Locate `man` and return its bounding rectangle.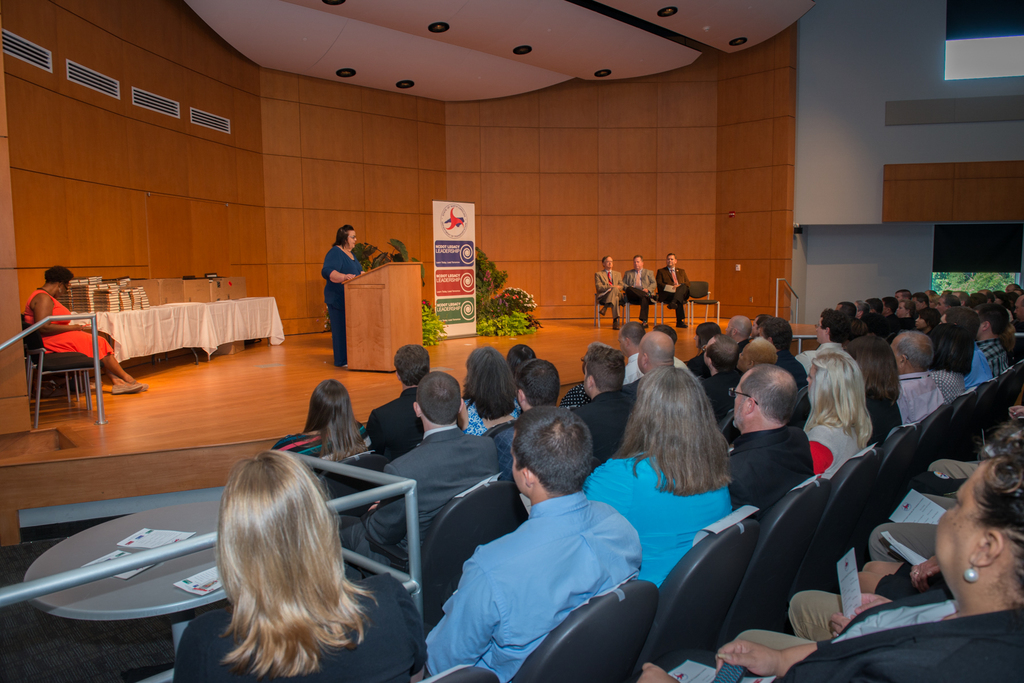
(left=657, top=252, right=689, bottom=327).
